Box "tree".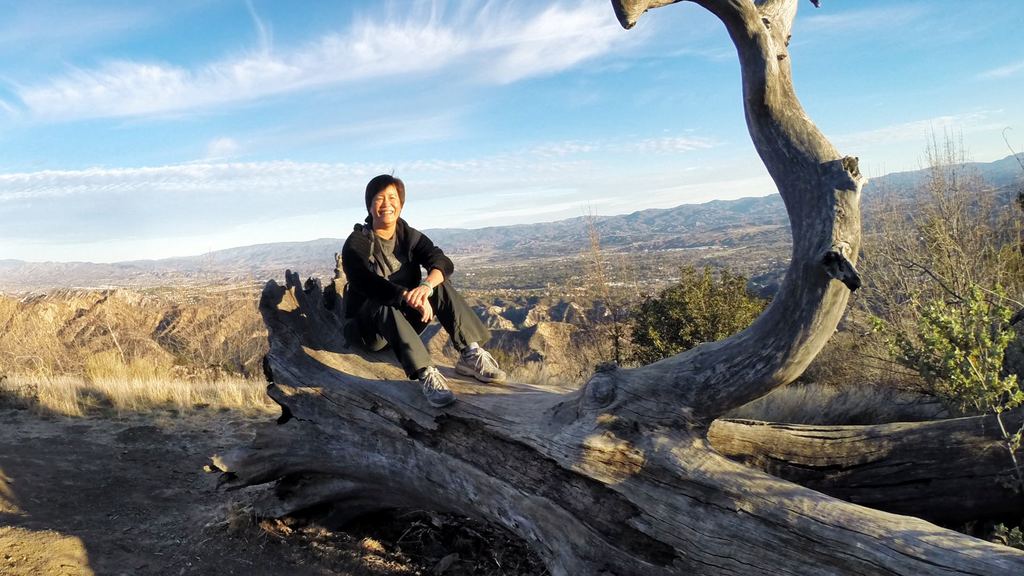
detection(630, 263, 758, 366).
